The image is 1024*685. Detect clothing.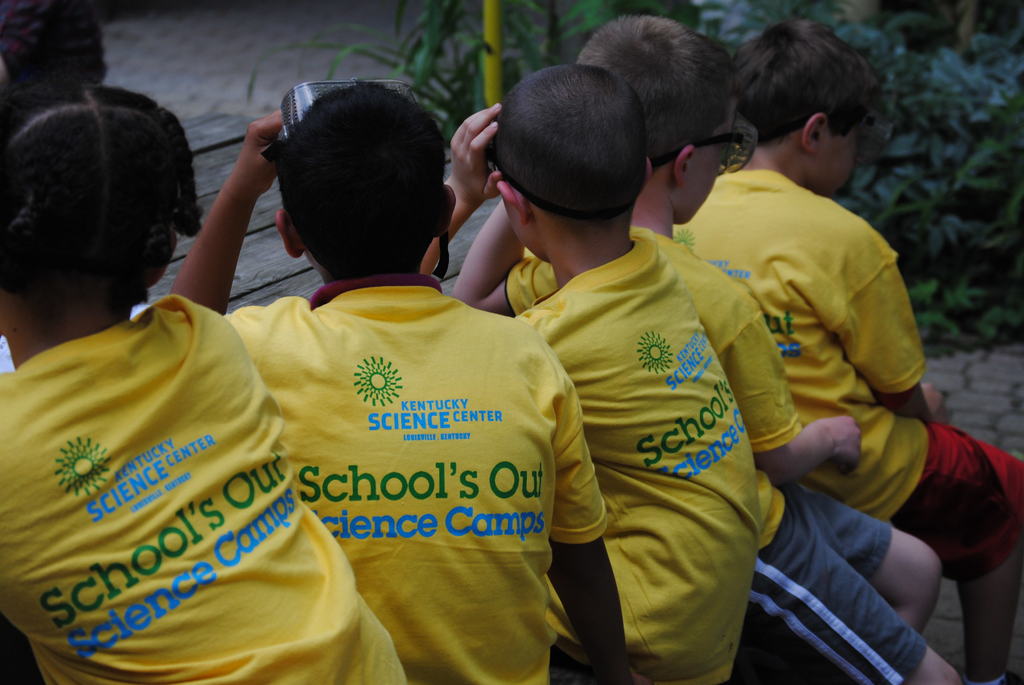
Detection: 626, 227, 929, 684.
